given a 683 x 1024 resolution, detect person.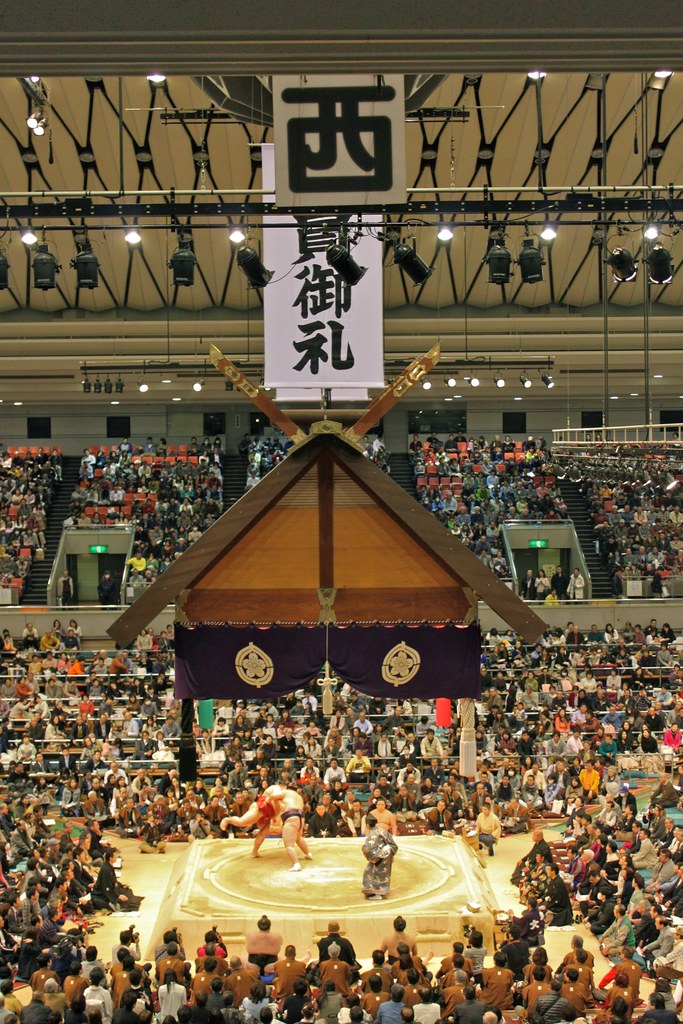
[0,980,29,1017].
